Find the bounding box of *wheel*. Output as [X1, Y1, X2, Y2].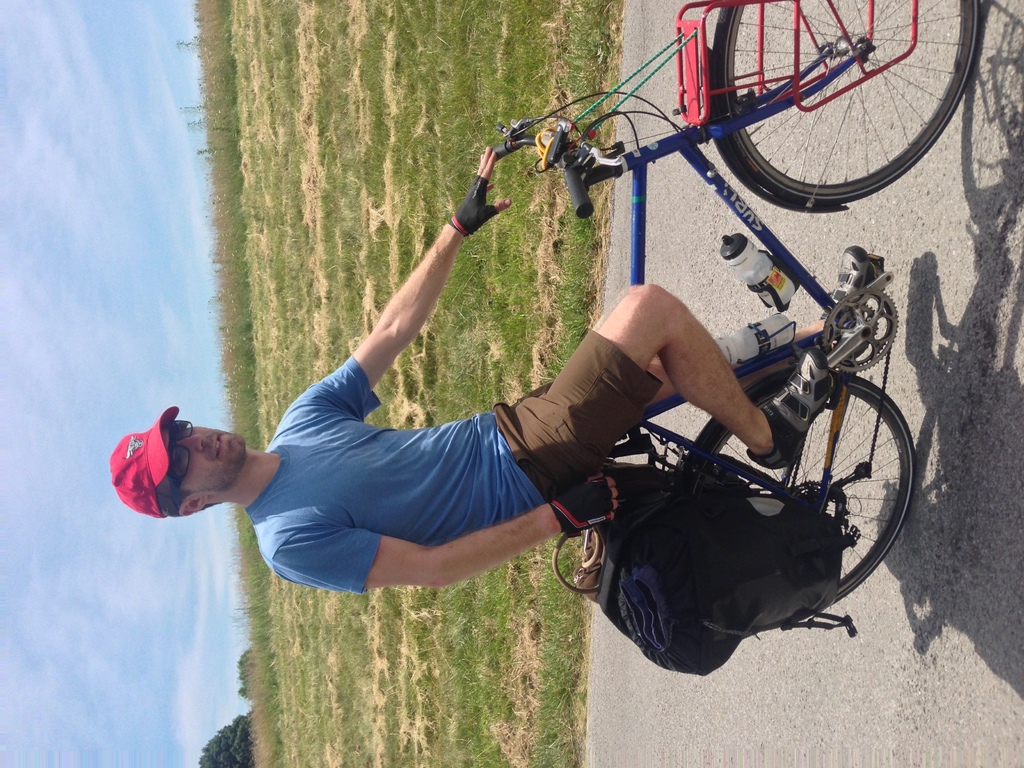
[669, 27, 969, 202].
